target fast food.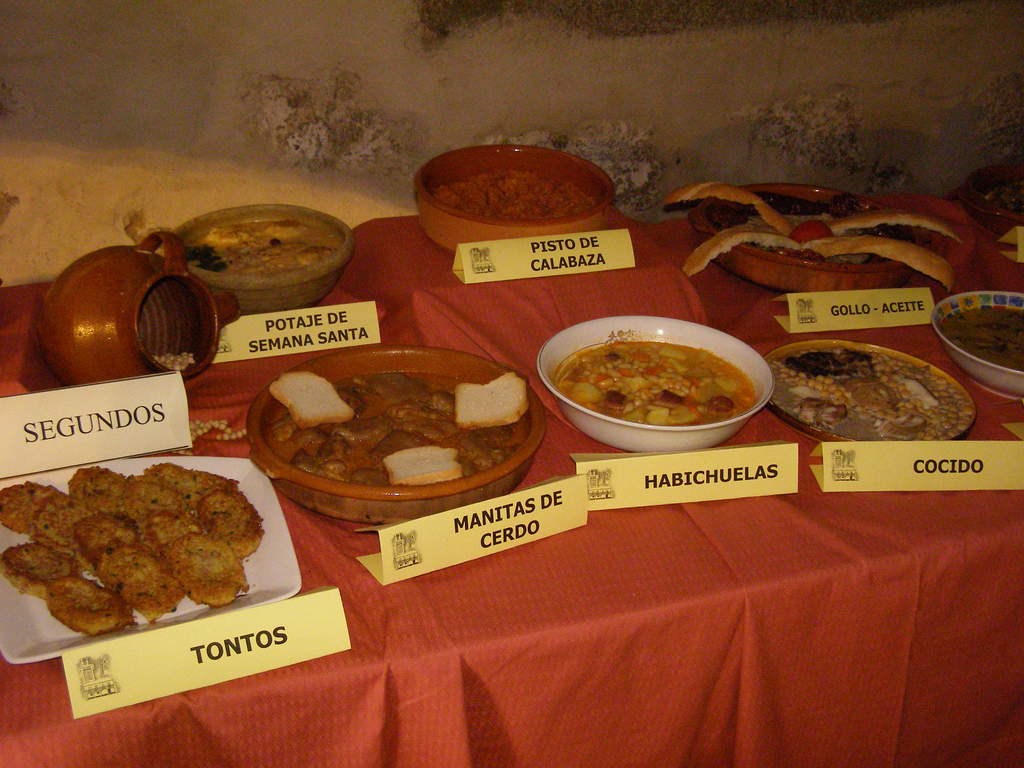
Target region: <region>433, 159, 599, 227</region>.
